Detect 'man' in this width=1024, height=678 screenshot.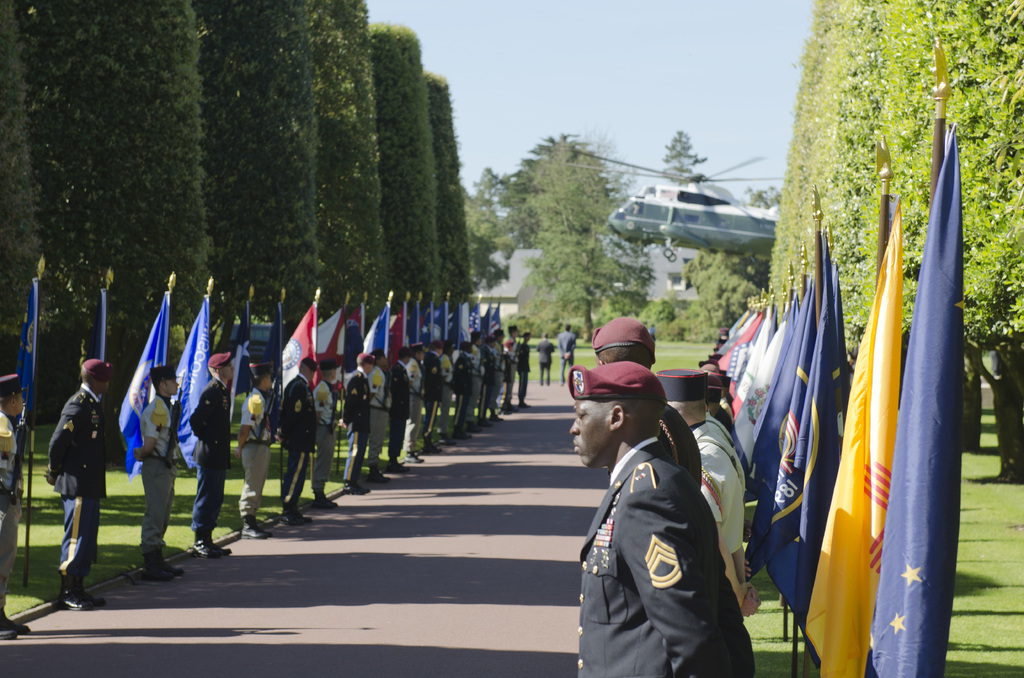
Detection: box(653, 367, 767, 626).
